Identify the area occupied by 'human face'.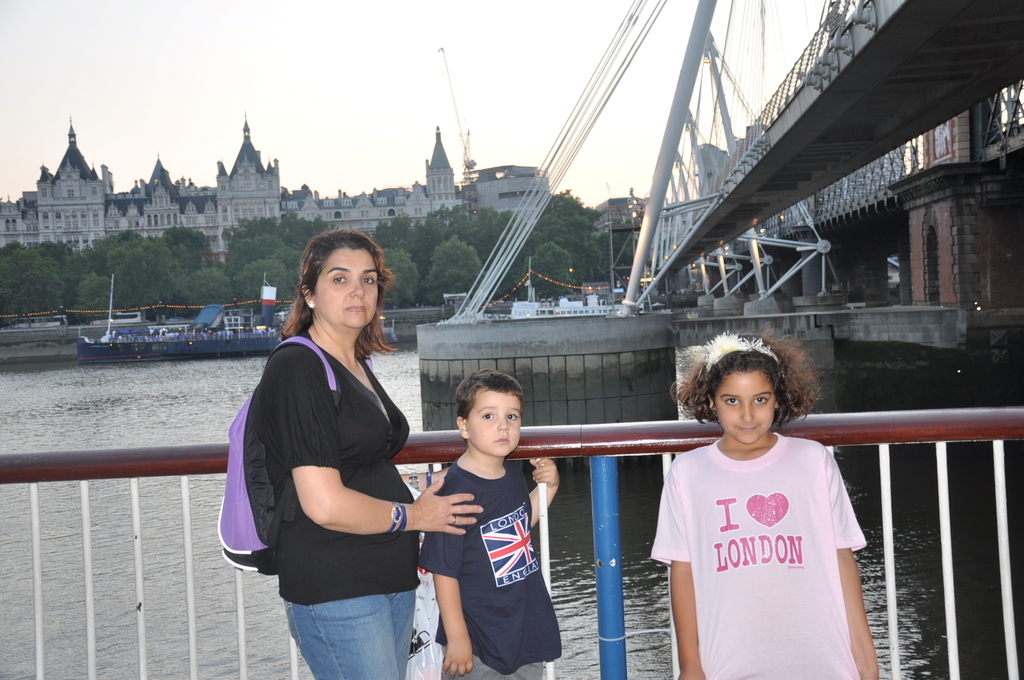
Area: 315,248,378,328.
